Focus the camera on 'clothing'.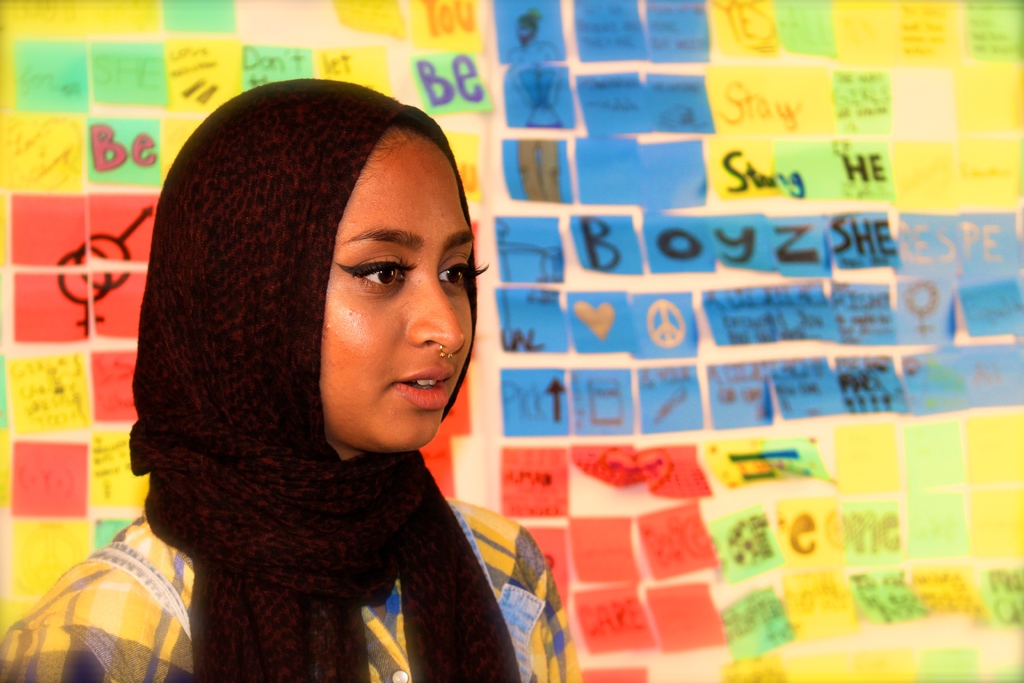
Focus region: {"left": 0, "top": 69, "right": 582, "bottom": 682}.
